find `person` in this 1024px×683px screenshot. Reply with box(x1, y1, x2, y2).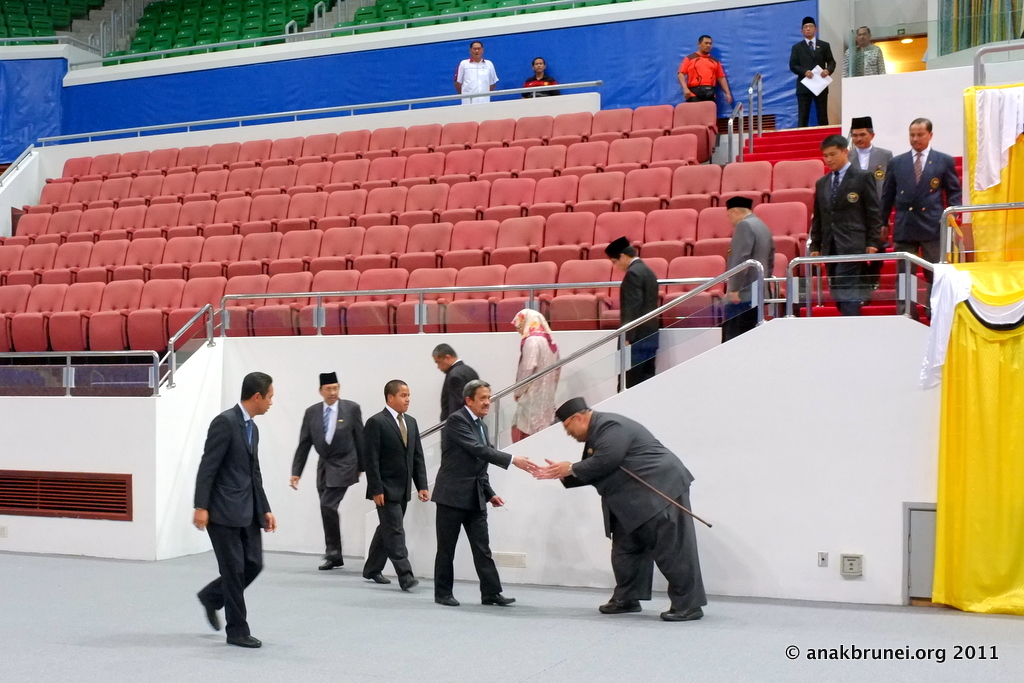
box(541, 395, 707, 621).
